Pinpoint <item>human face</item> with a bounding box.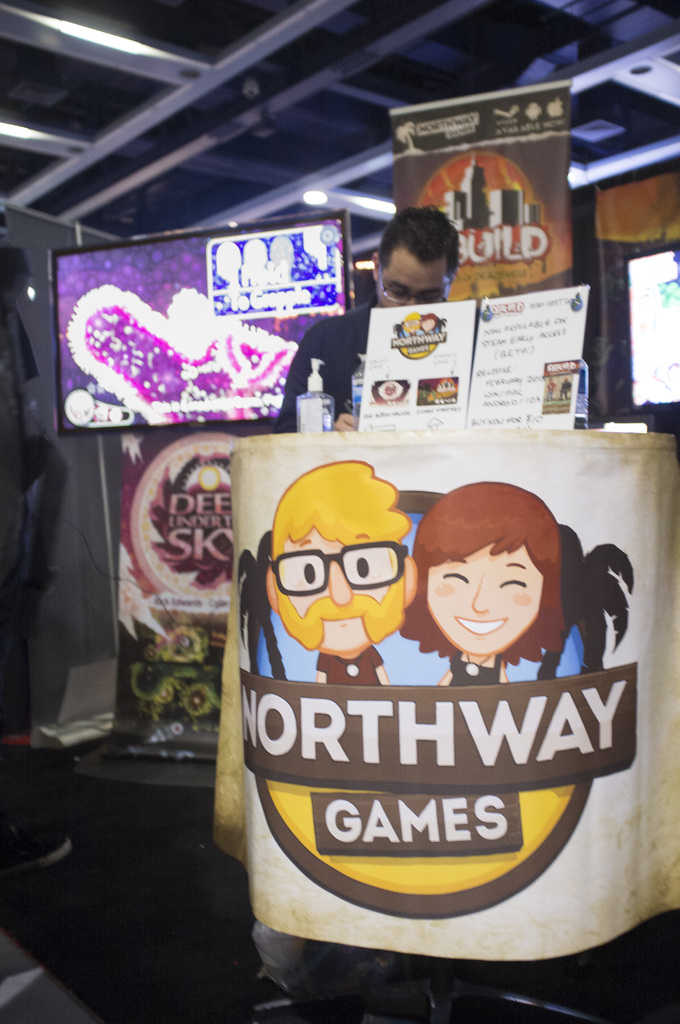
region(277, 524, 394, 648).
